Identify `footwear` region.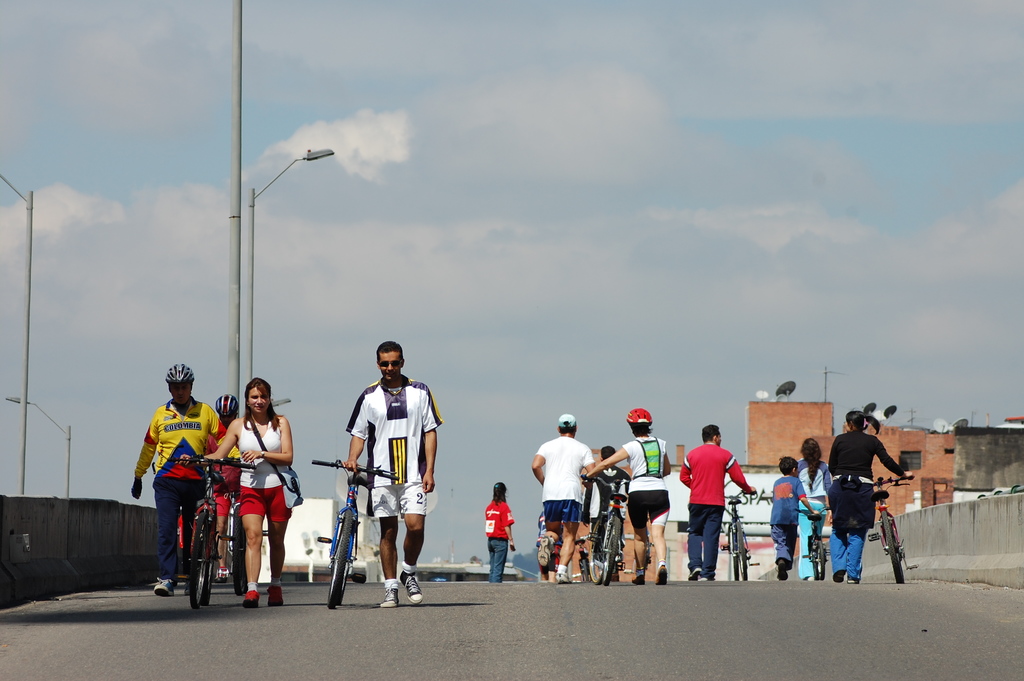
Region: locate(555, 571, 573, 586).
